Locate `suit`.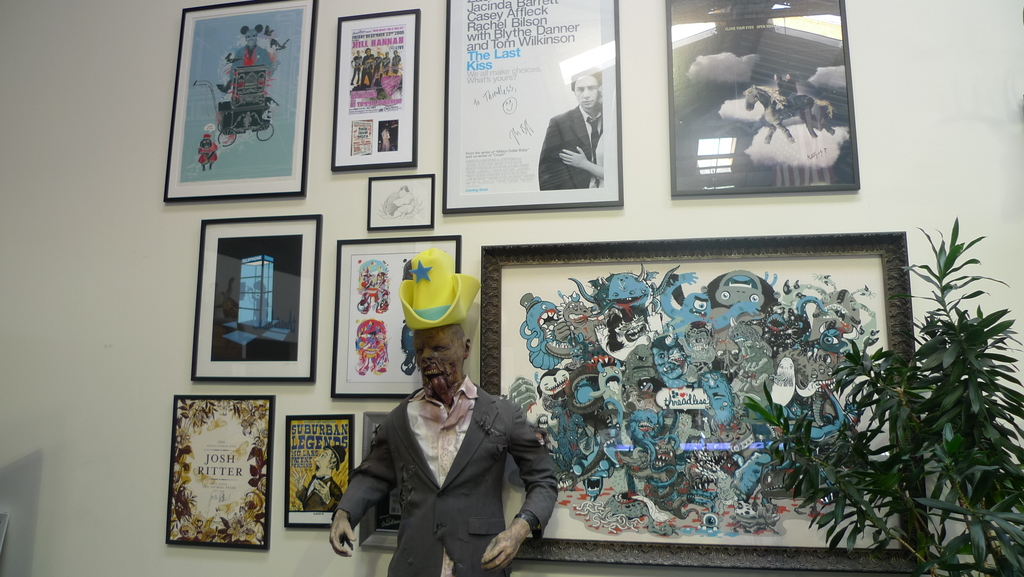
Bounding box: x1=537, y1=103, x2=602, y2=189.
